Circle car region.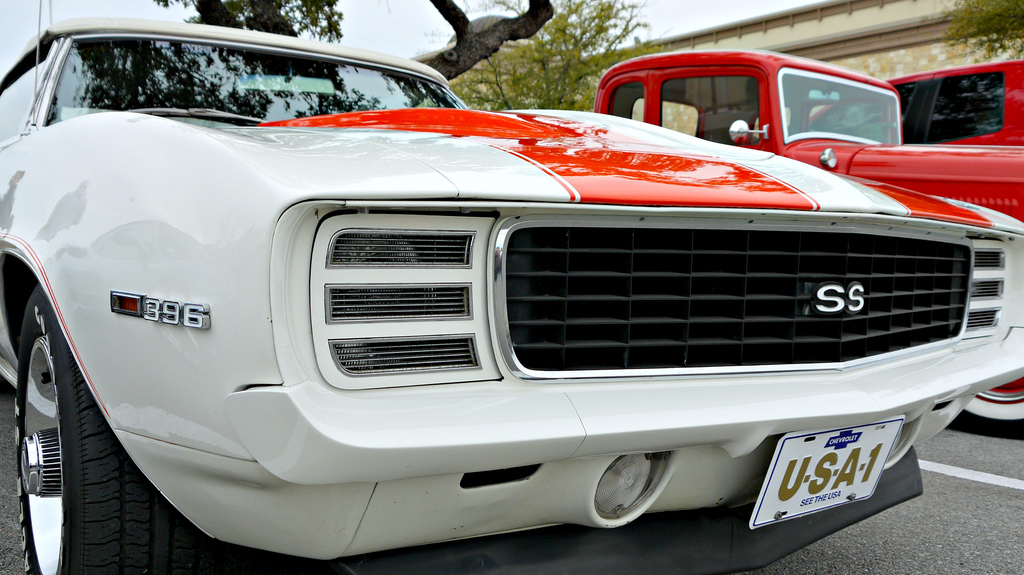
Region: <bbox>885, 61, 1023, 147</bbox>.
